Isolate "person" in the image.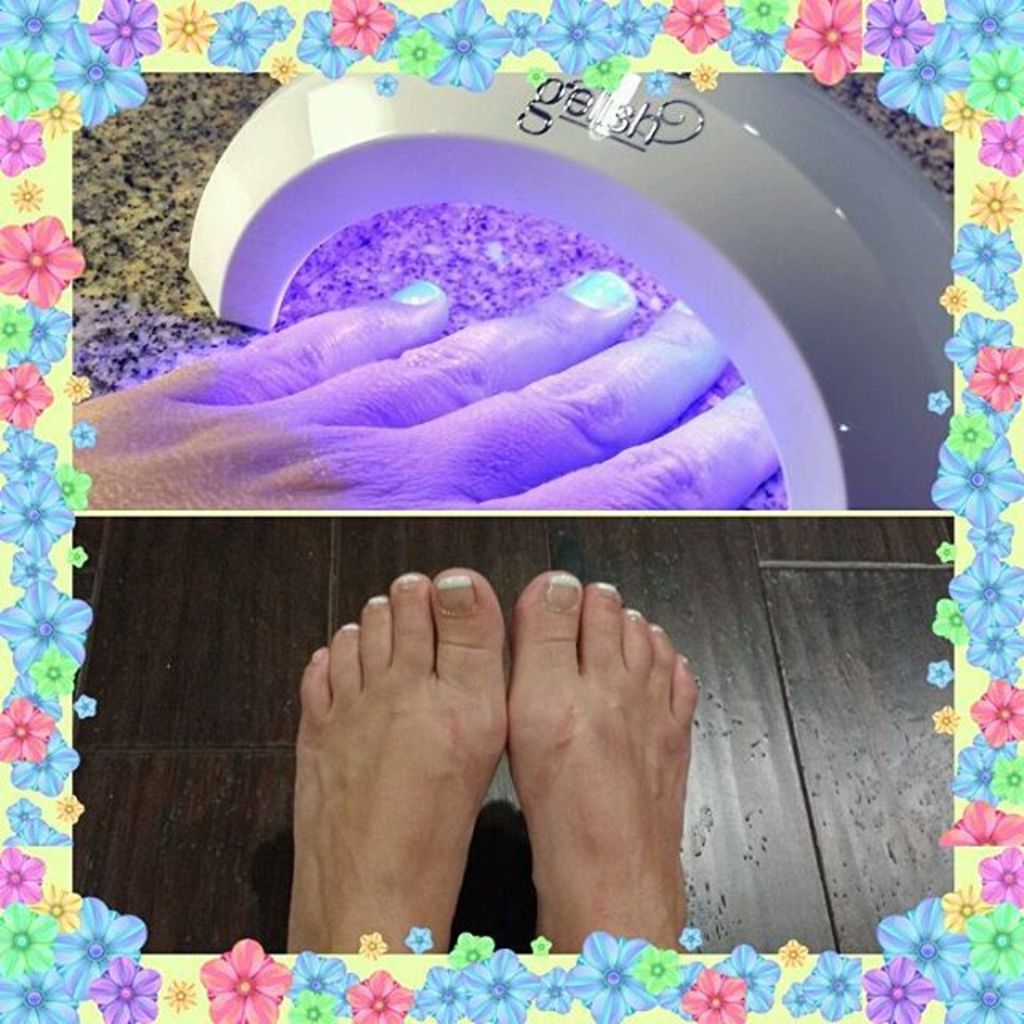
Isolated region: (left=70, top=259, right=784, bottom=515).
